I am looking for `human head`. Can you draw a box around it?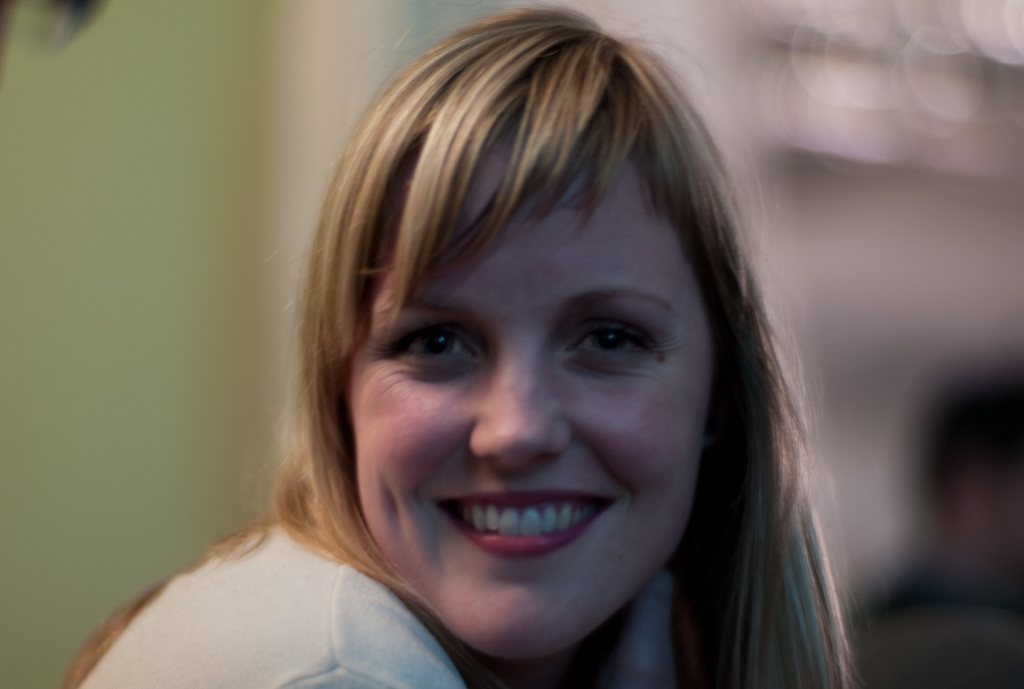
Sure, the bounding box is 319:25:746:630.
